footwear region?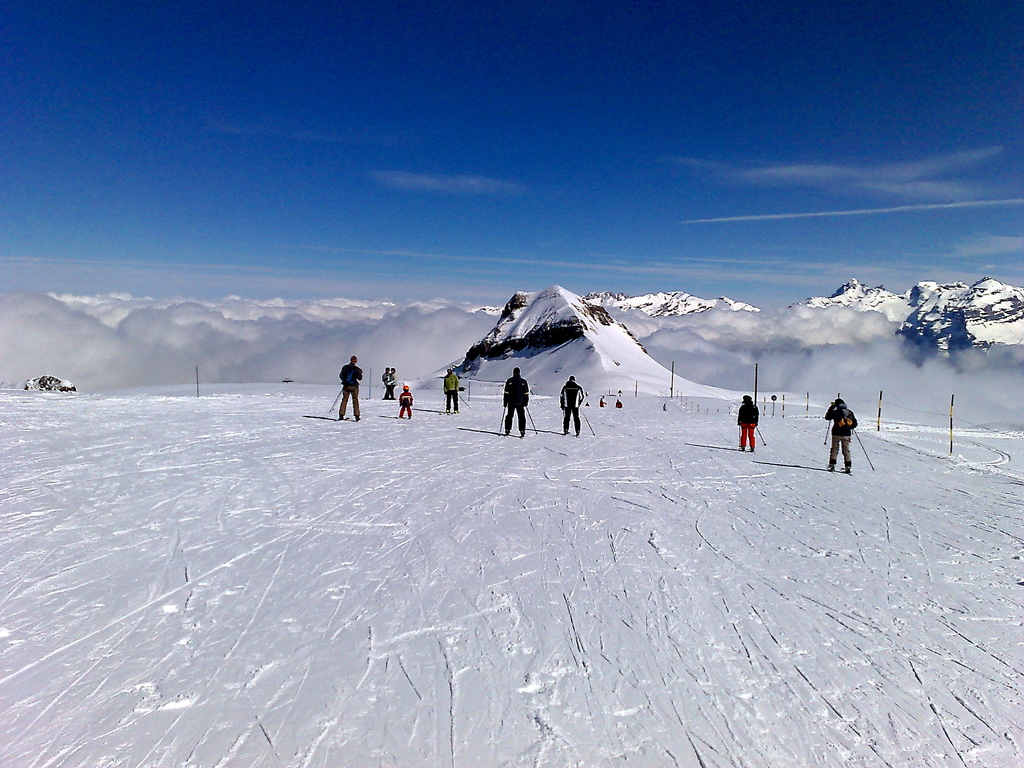
box(823, 461, 832, 470)
